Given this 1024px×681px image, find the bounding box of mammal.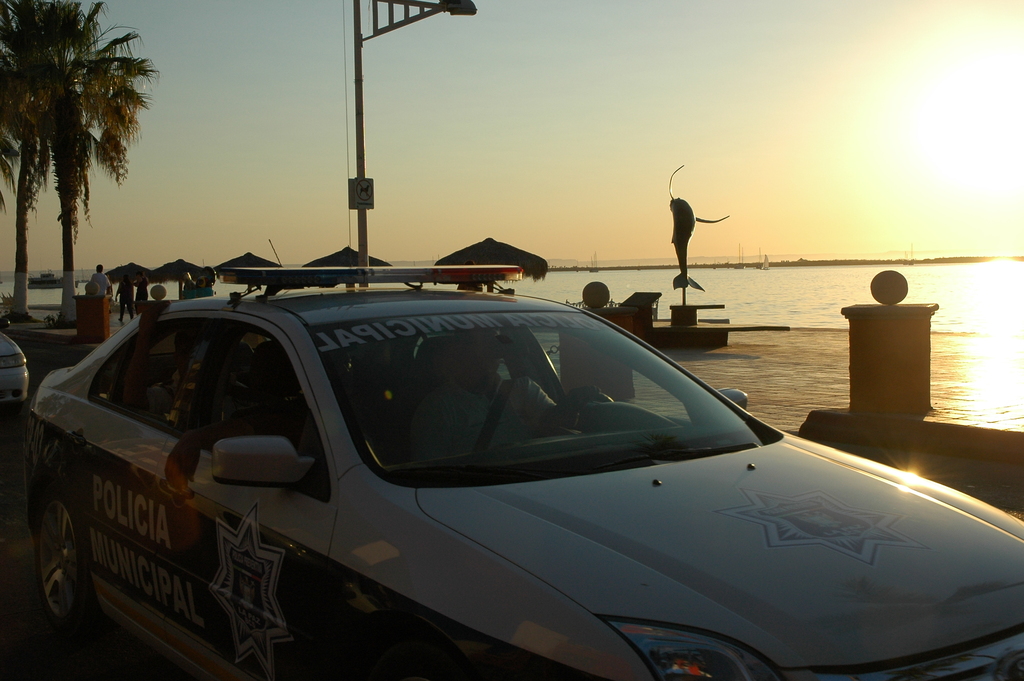
rect(179, 272, 195, 299).
